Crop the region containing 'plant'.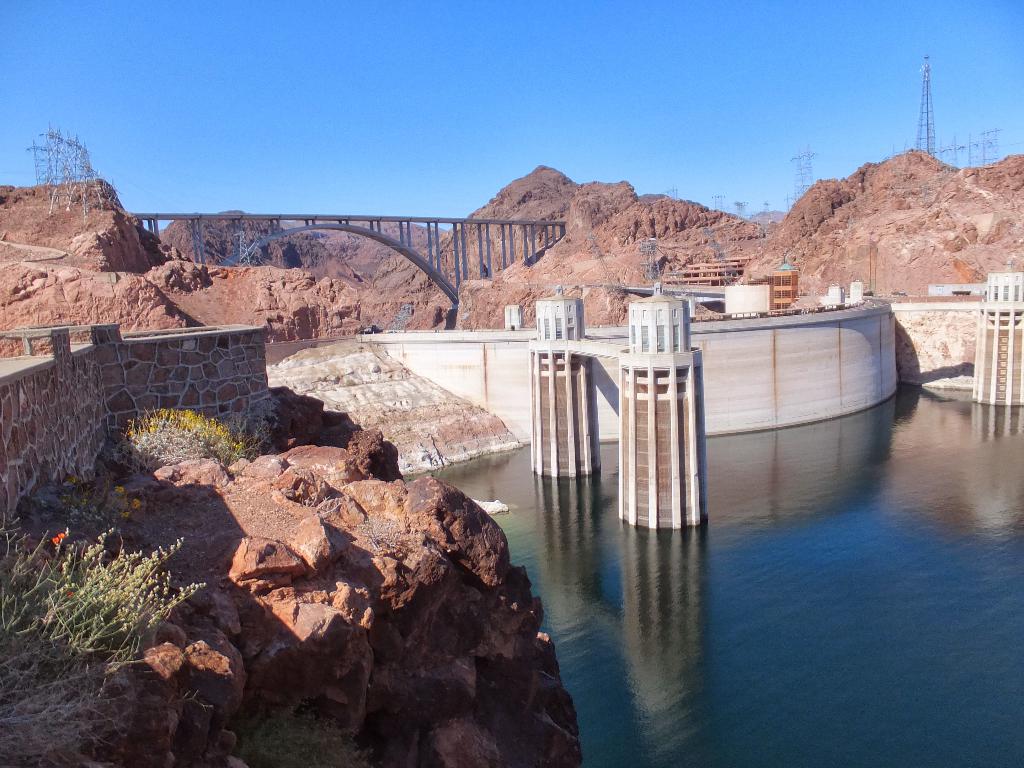
Crop region: (x1=298, y1=494, x2=342, y2=516).
